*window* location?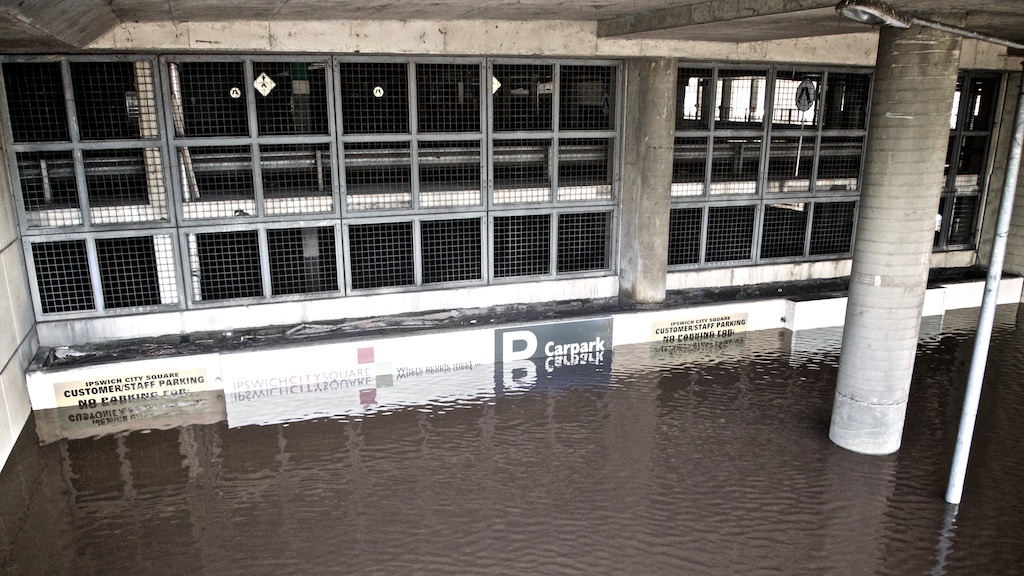
bbox(696, 66, 865, 187)
